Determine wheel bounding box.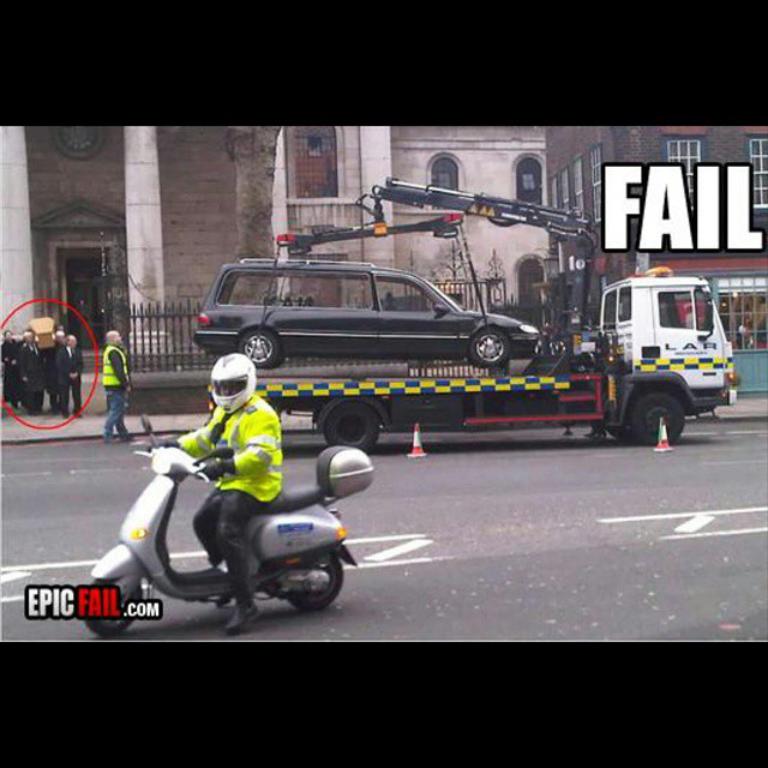
Determined: locate(605, 425, 630, 443).
